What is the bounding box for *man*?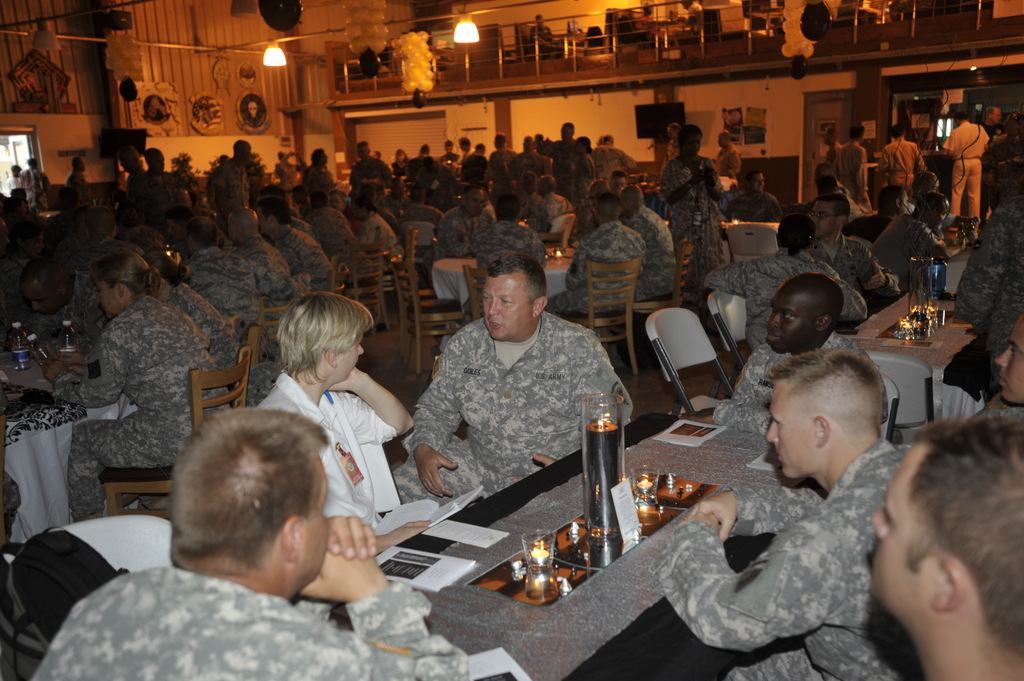
l=661, t=123, r=685, b=162.
